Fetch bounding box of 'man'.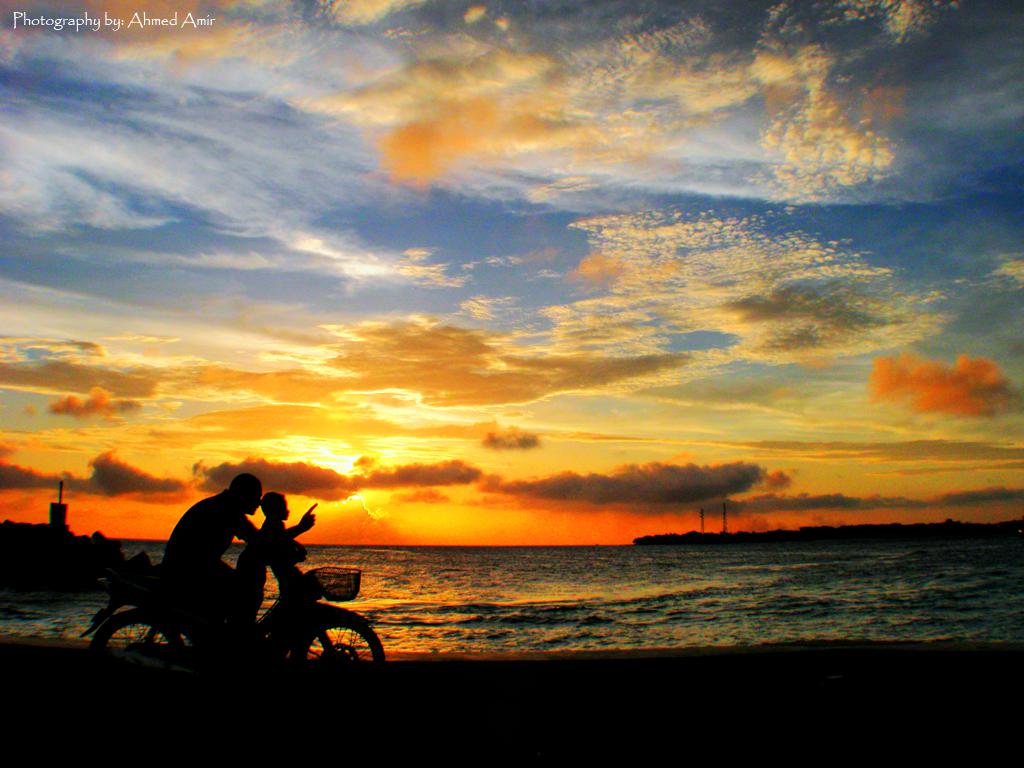
Bbox: left=167, top=473, right=316, bottom=652.
